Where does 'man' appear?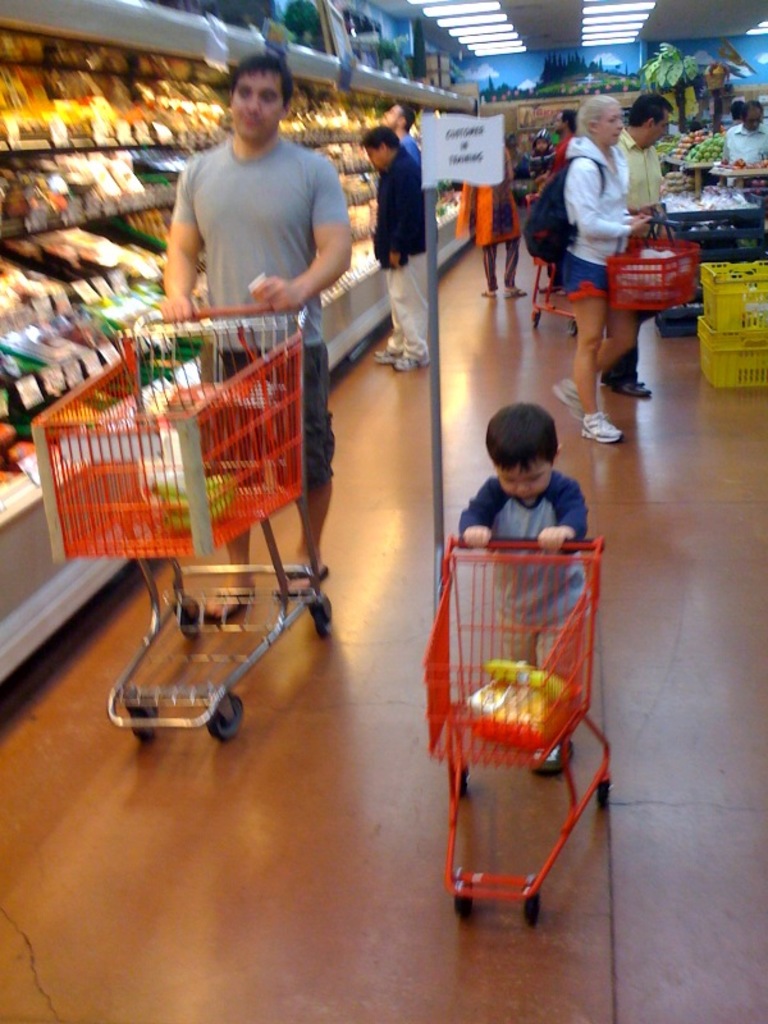
Appears at x1=362 y1=128 x2=439 y2=370.
